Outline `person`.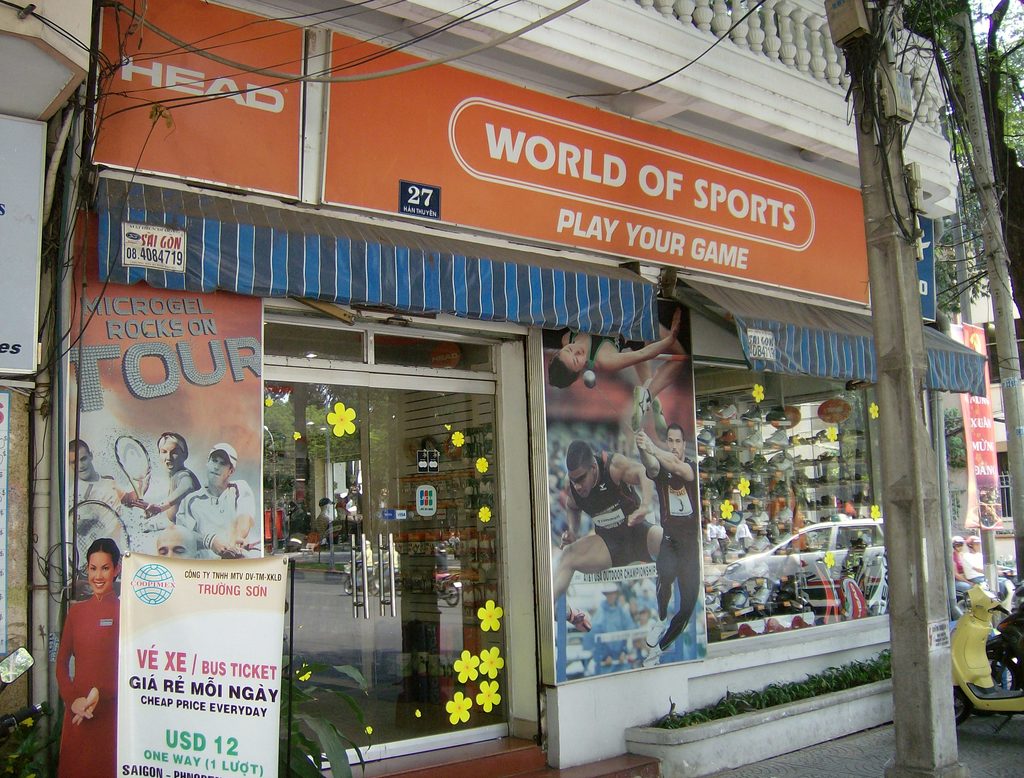
Outline: [x1=550, y1=441, x2=668, y2=689].
